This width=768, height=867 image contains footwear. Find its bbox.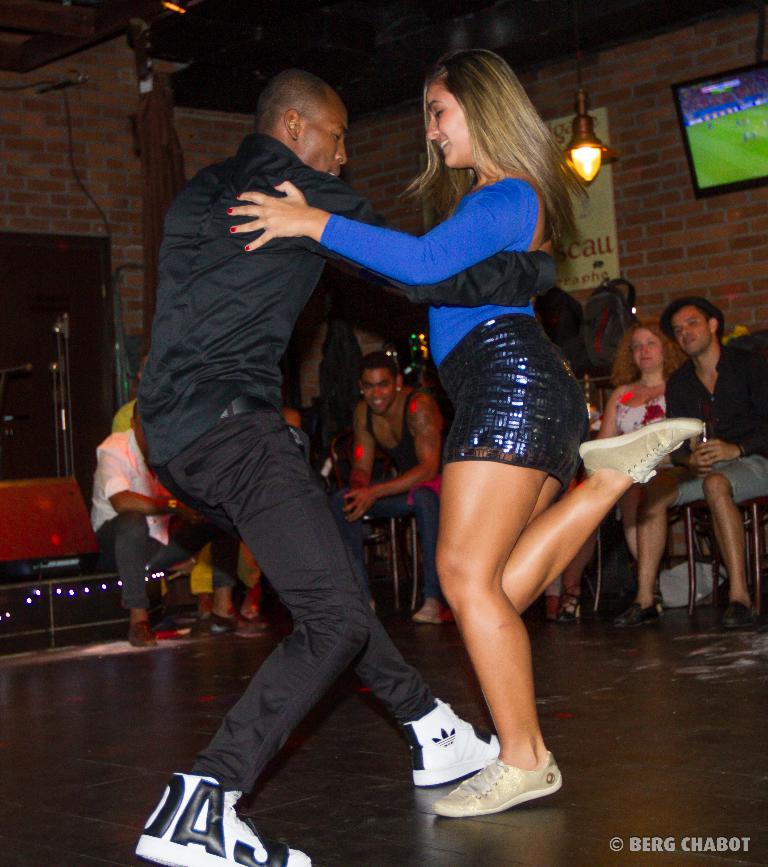
box=[404, 694, 499, 788].
